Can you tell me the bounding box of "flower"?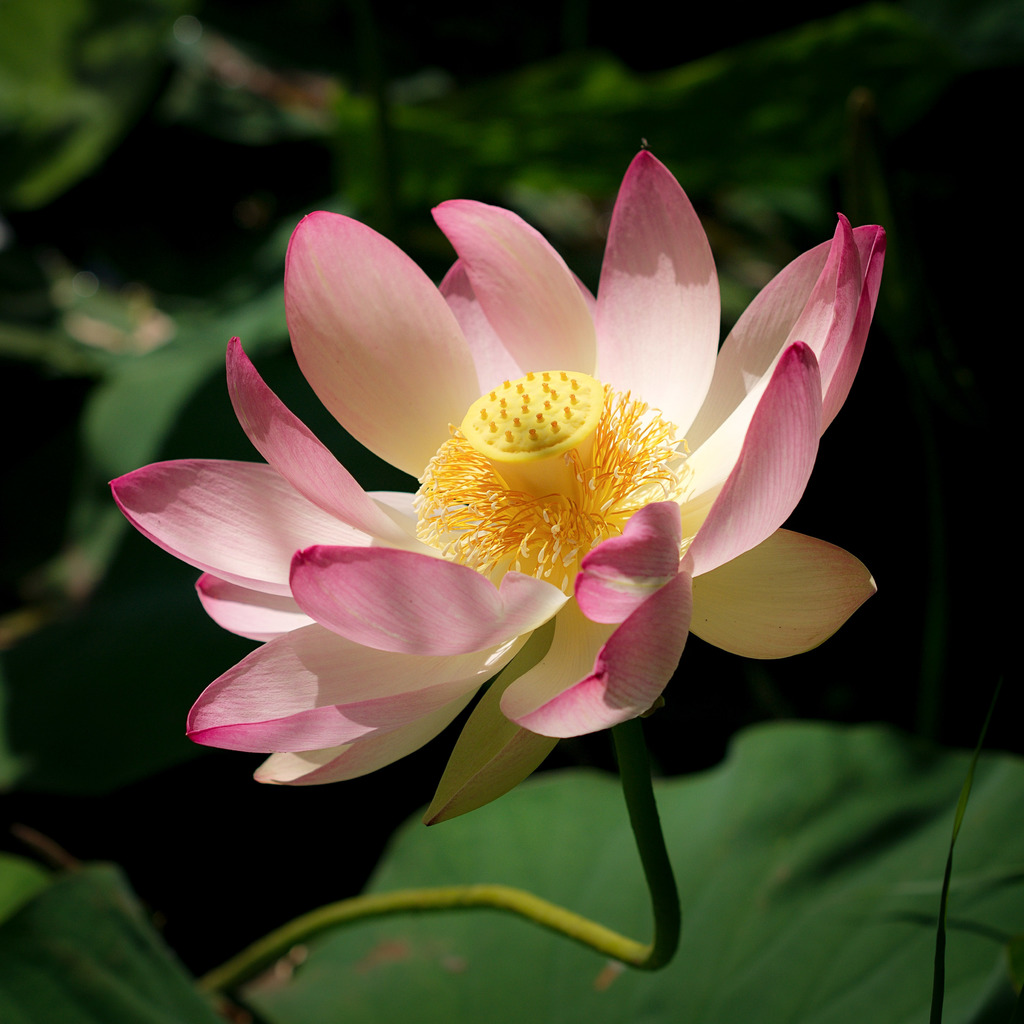
100:163:915:813.
